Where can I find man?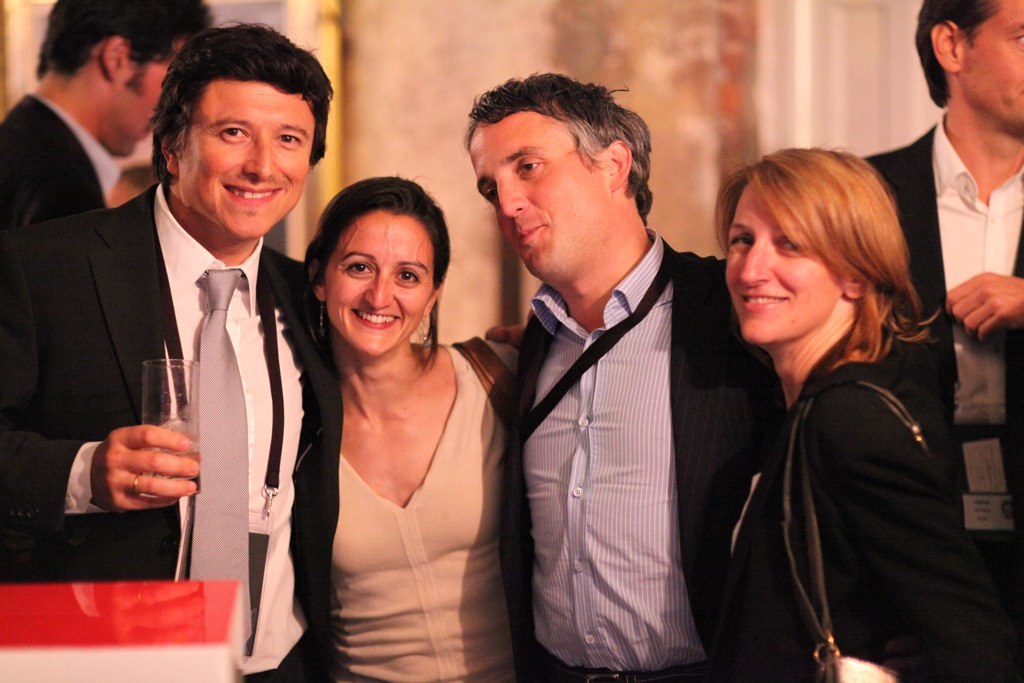
You can find it at bbox=[858, 0, 1023, 682].
